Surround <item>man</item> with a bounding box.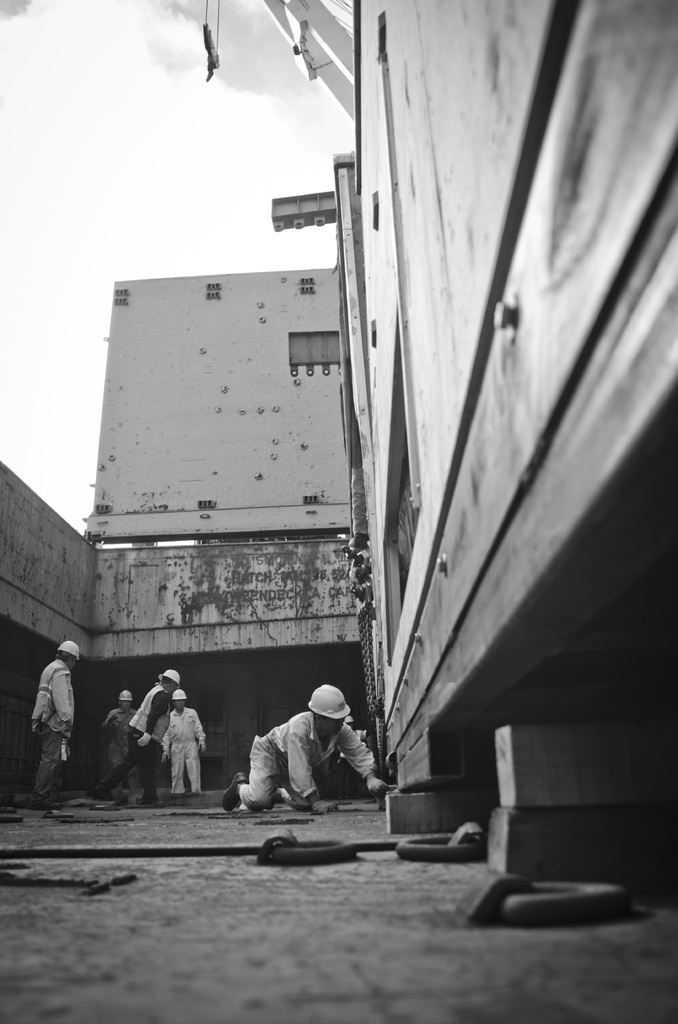
bbox=[337, 714, 363, 801].
